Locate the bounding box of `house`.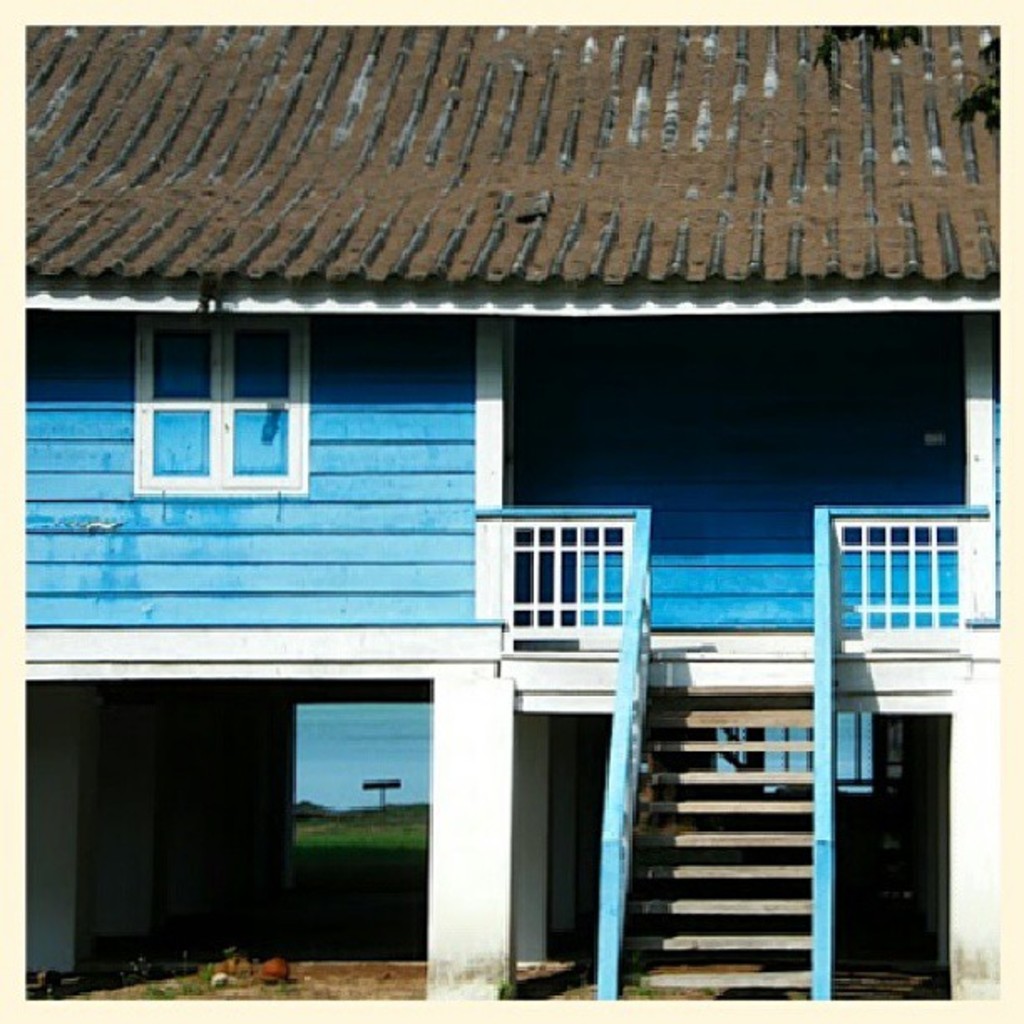
Bounding box: select_region(15, 25, 1023, 1009).
